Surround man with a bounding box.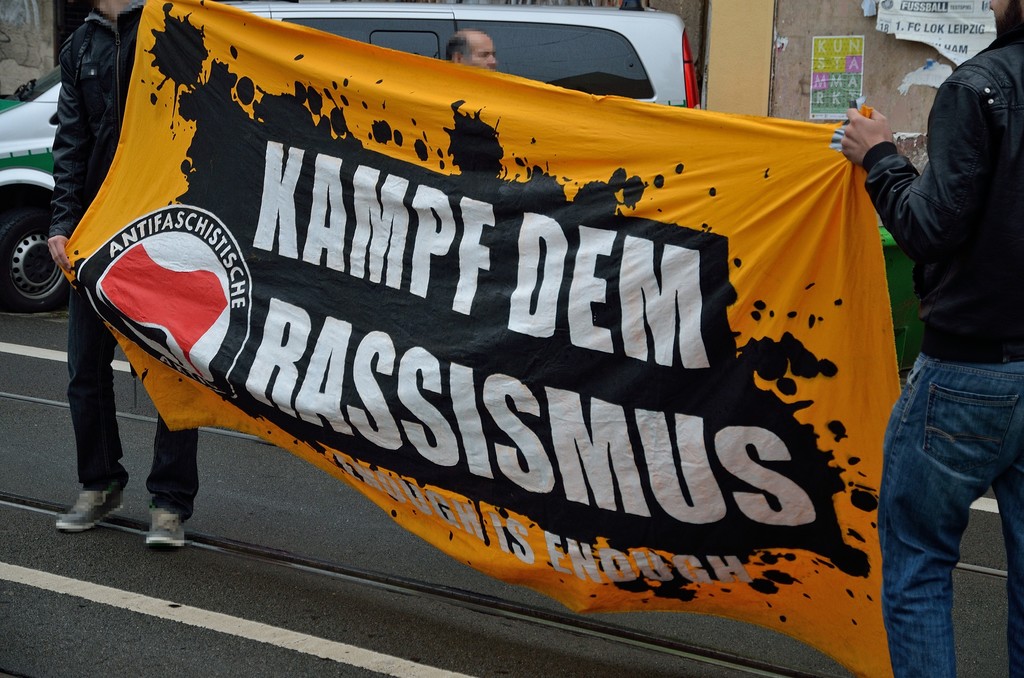
bbox=(51, 0, 203, 547).
